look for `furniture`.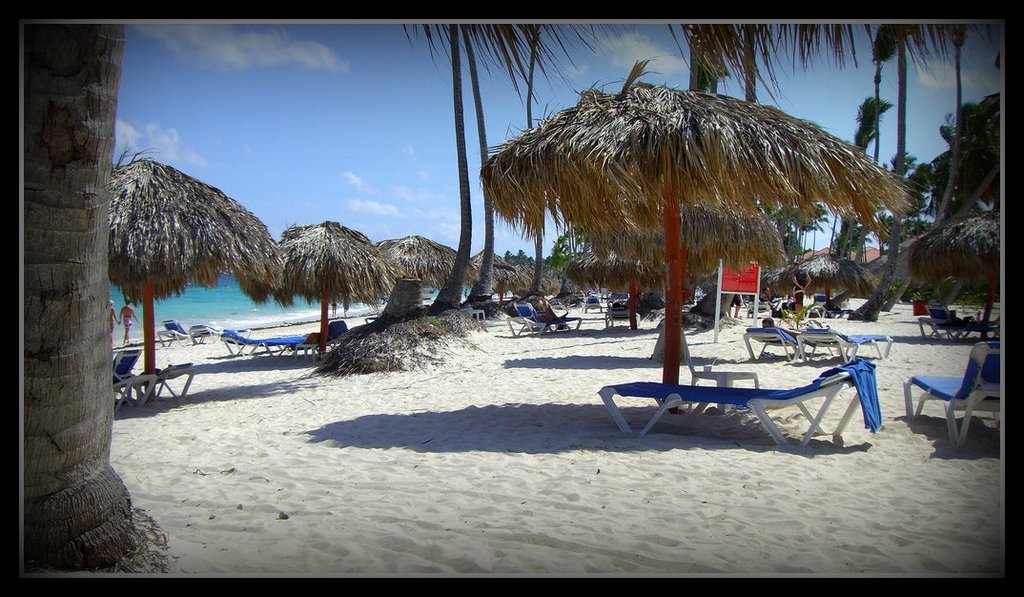
Found: box(159, 319, 185, 352).
